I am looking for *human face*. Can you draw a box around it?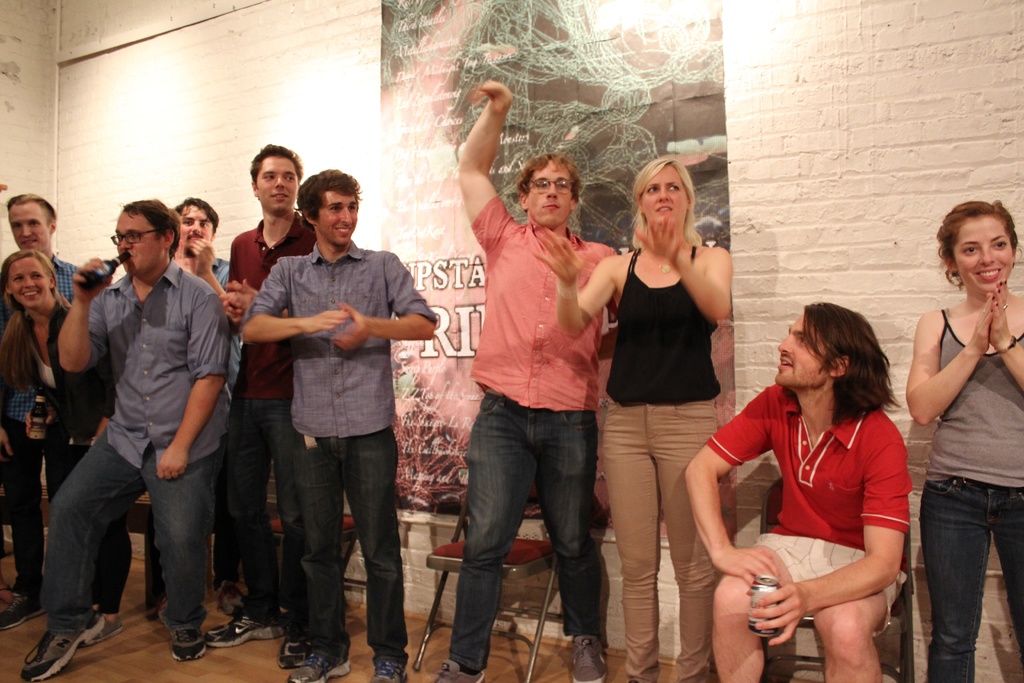
Sure, the bounding box is 526,158,572,226.
